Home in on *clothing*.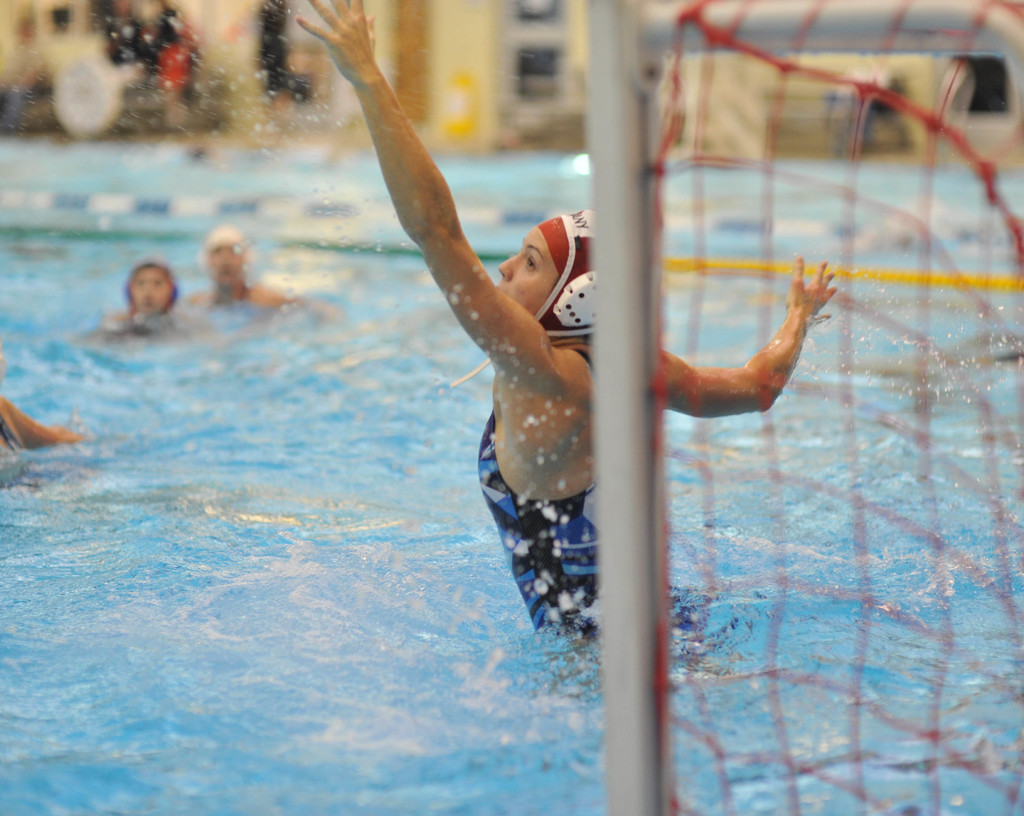
Homed in at 476:345:701:627.
